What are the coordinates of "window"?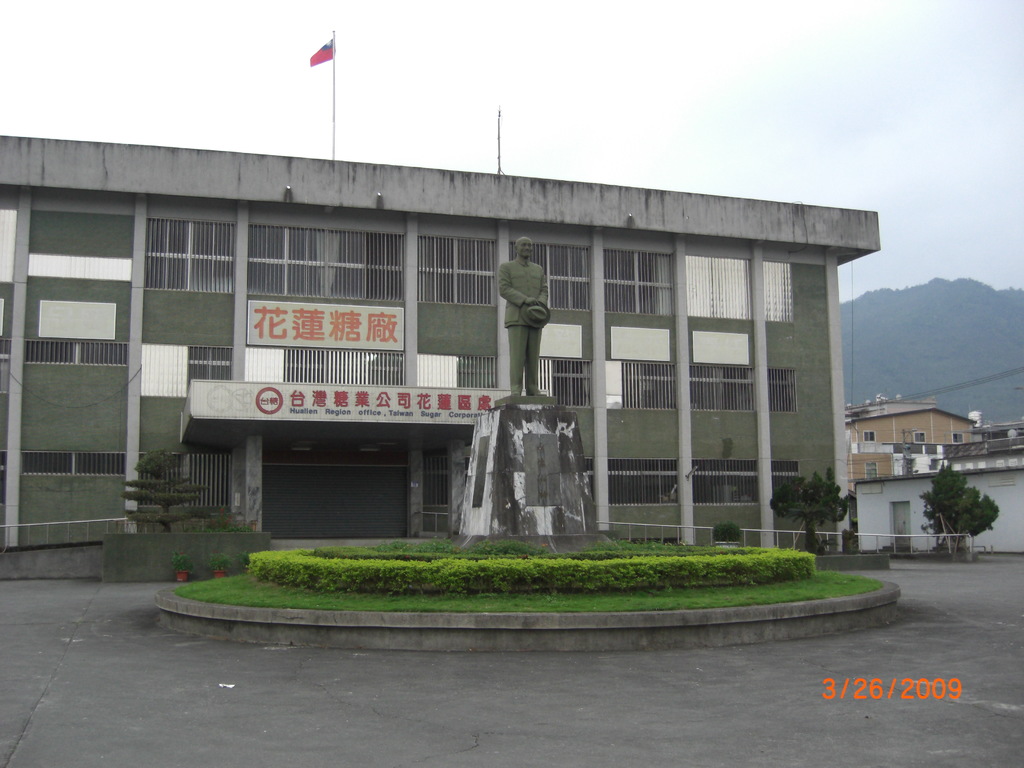
select_region(76, 452, 131, 479).
